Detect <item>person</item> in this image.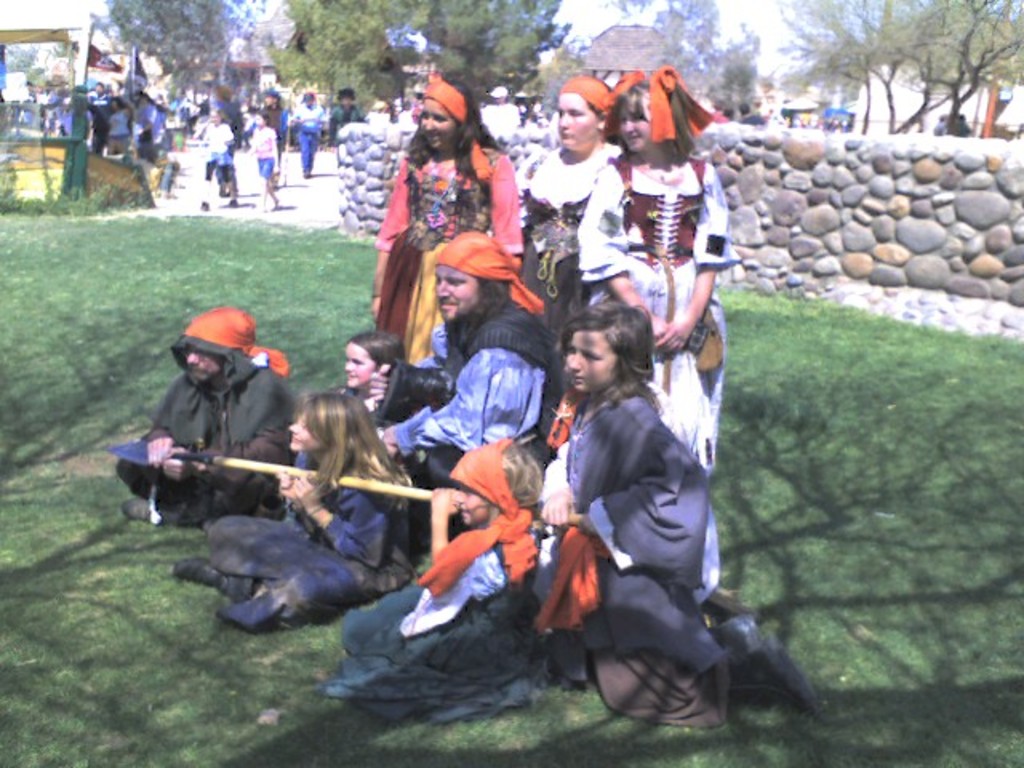
Detection: (x1=192, y1=106, x2=237, y2=208).
